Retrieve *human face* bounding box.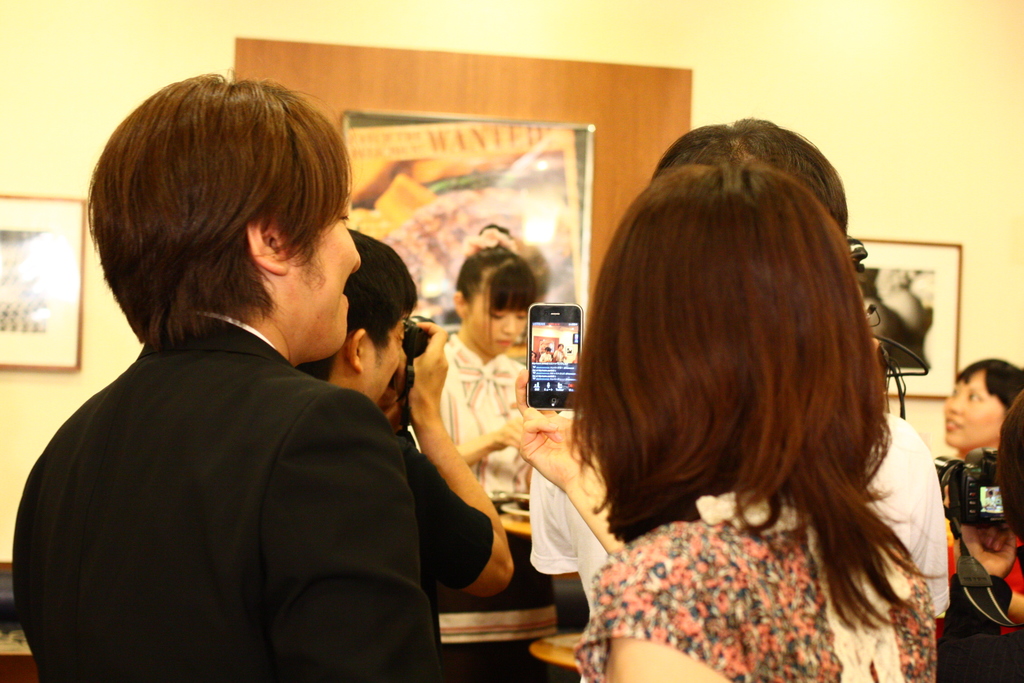
Bounding box: <bbox>544, 347, 551, 354</bbox>.
